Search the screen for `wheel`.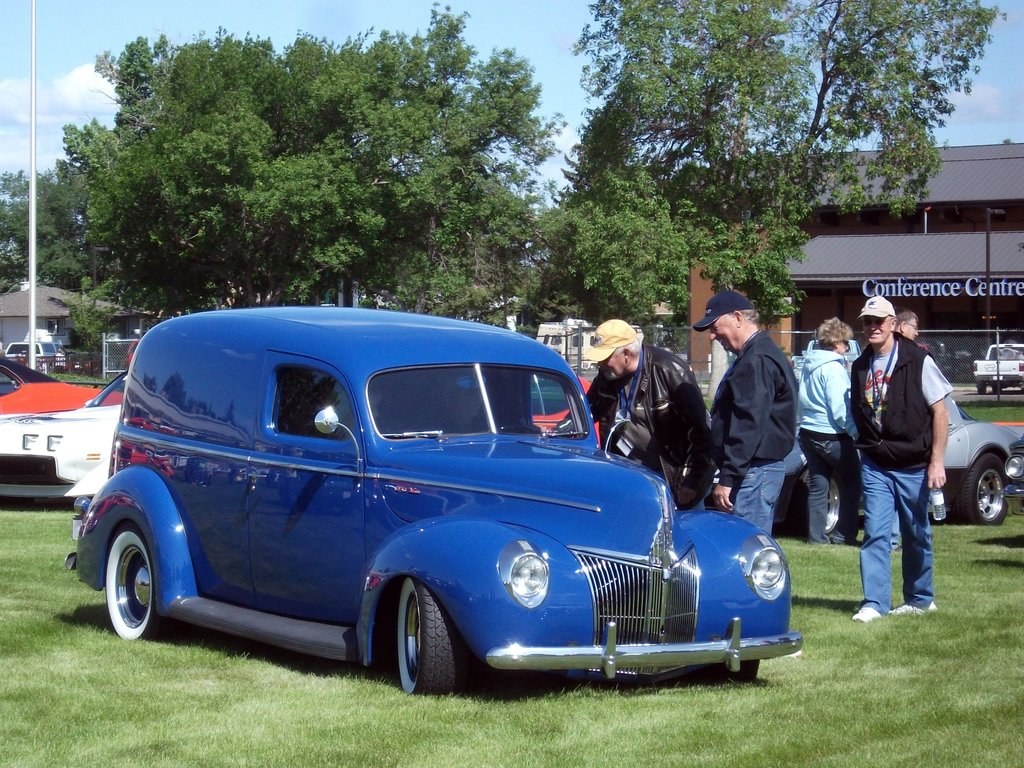
Found at {"x1": 797, "y1": 474, "x2": 853, "y2": 538}.
